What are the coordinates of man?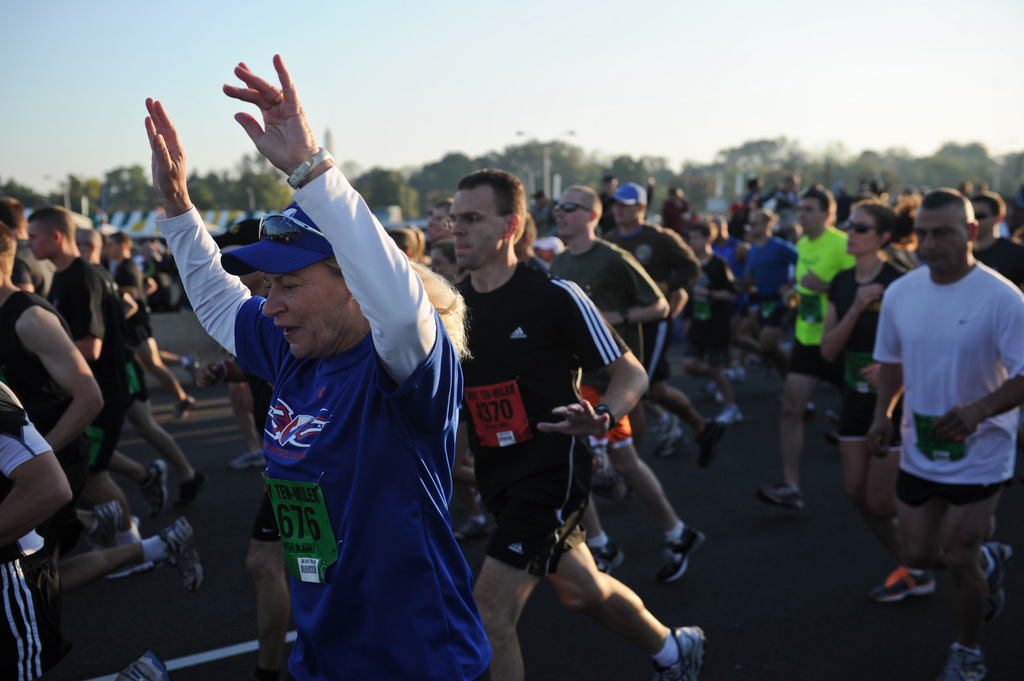
x1=425, y1=195, x2=451, y2=240.
